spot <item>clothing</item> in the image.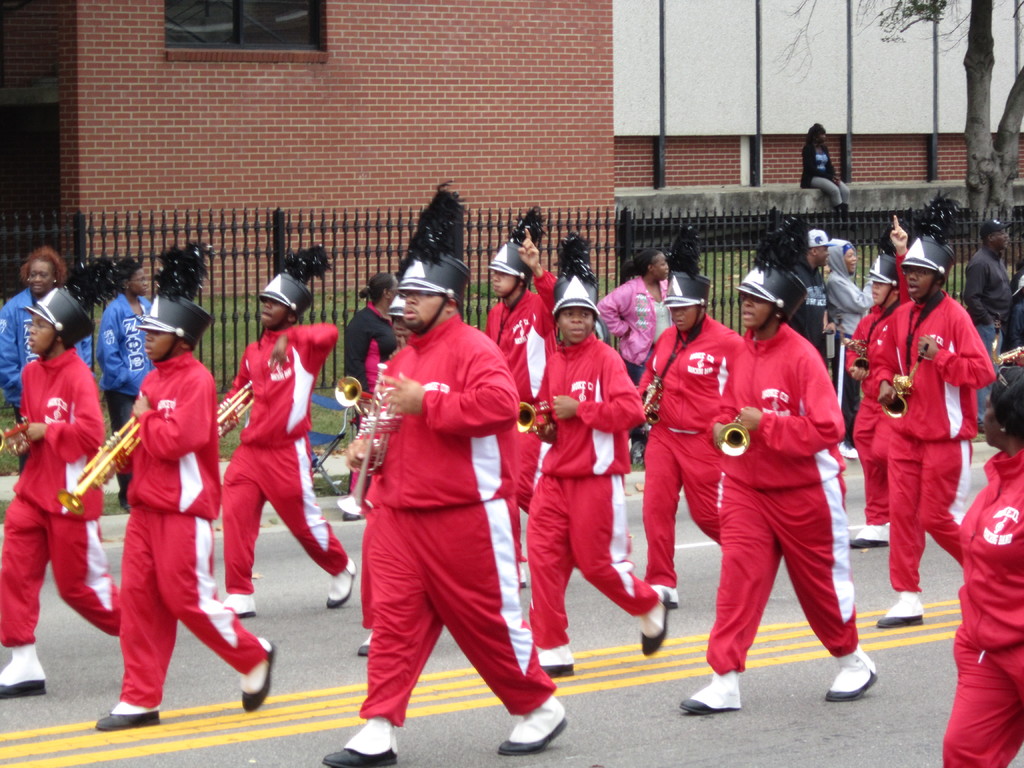
<item>clothing</item> found at <box>957,240,1004,319</box>.
